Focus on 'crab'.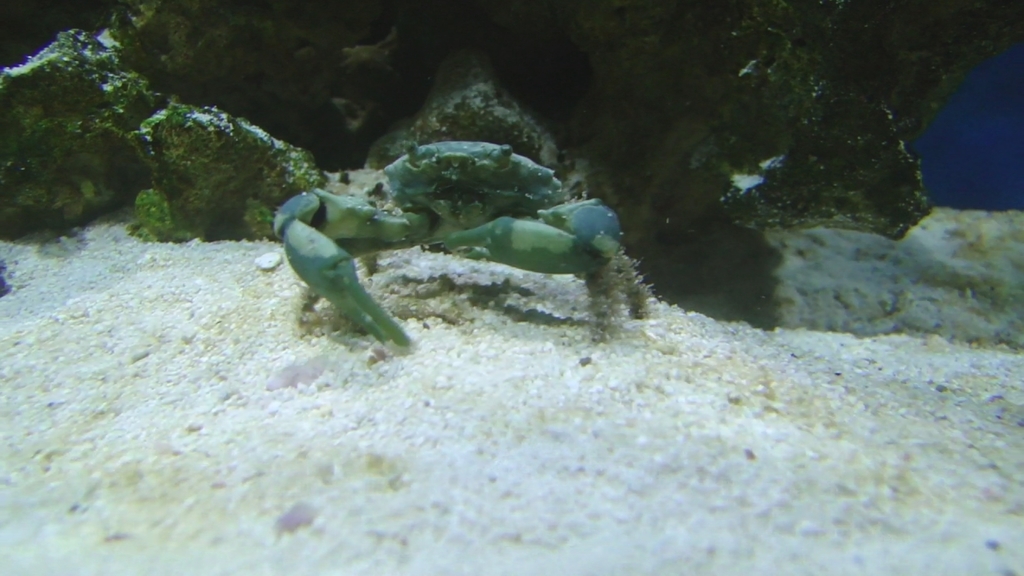
Focused at crop(271, 134, 658, 354).
